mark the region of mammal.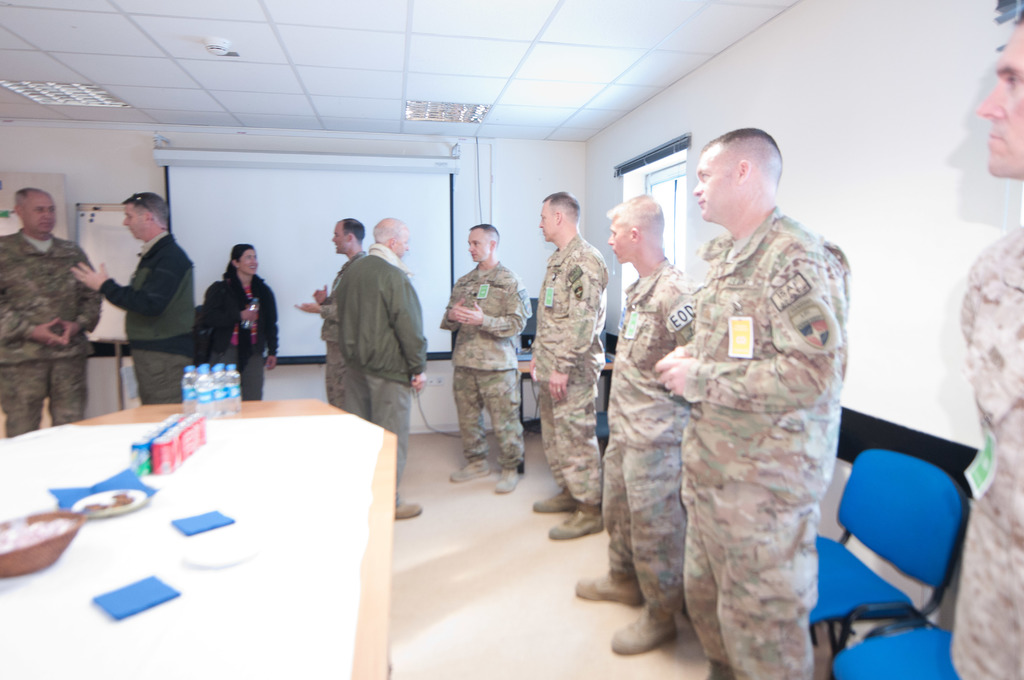
Region: 439 222 531 494.
